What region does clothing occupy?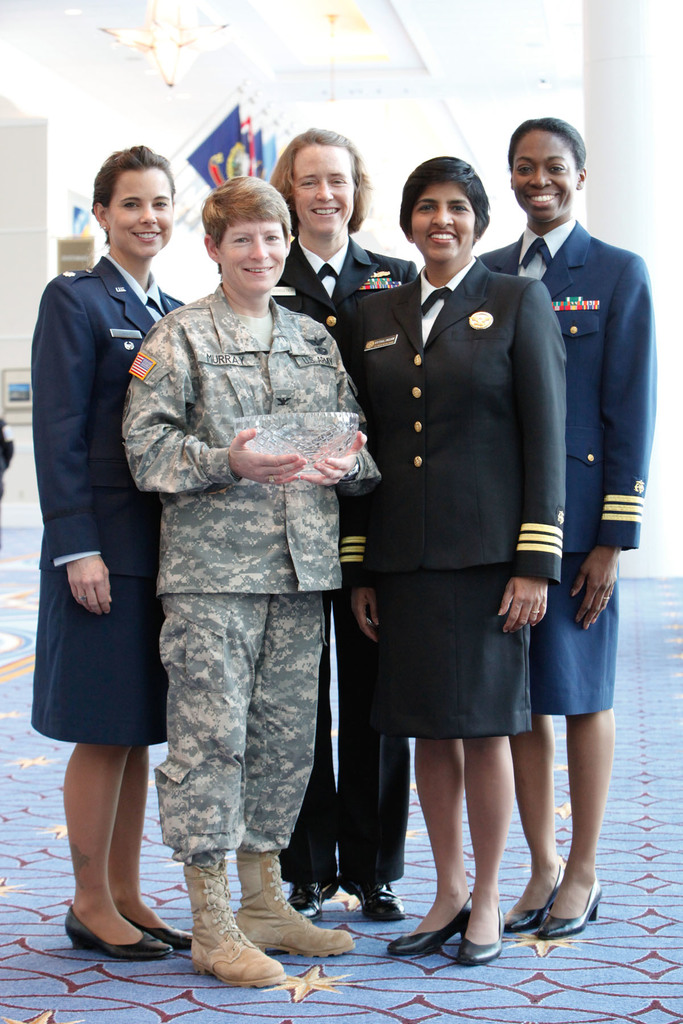
box=[30, 255, 192, 736].
